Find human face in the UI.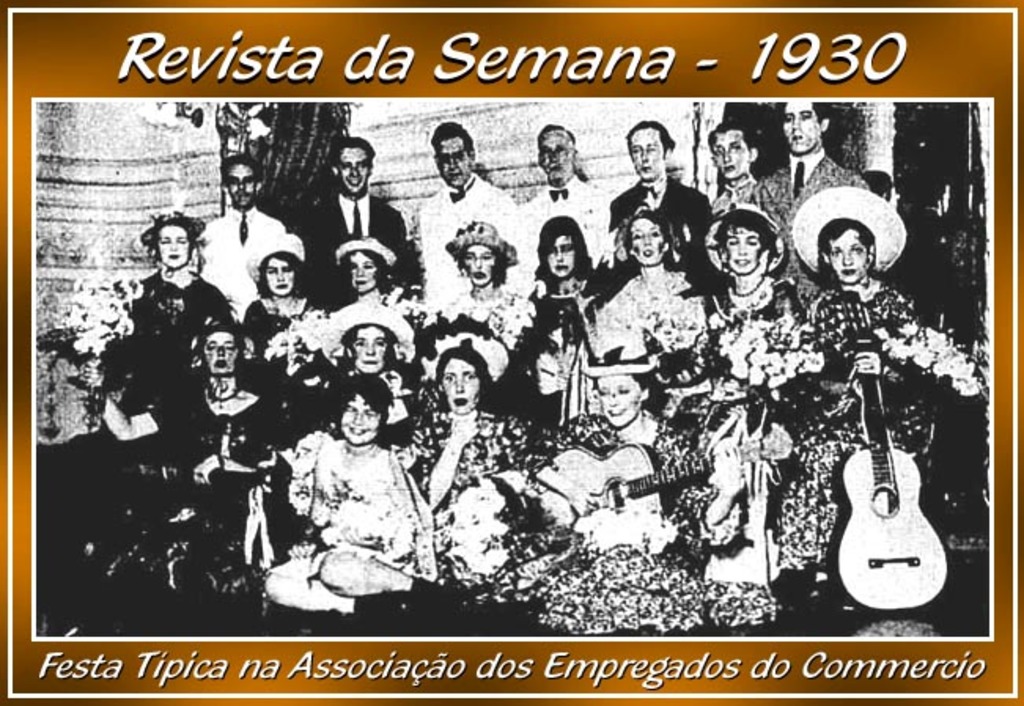
UI element at box=[337, 140, 367, 200].
